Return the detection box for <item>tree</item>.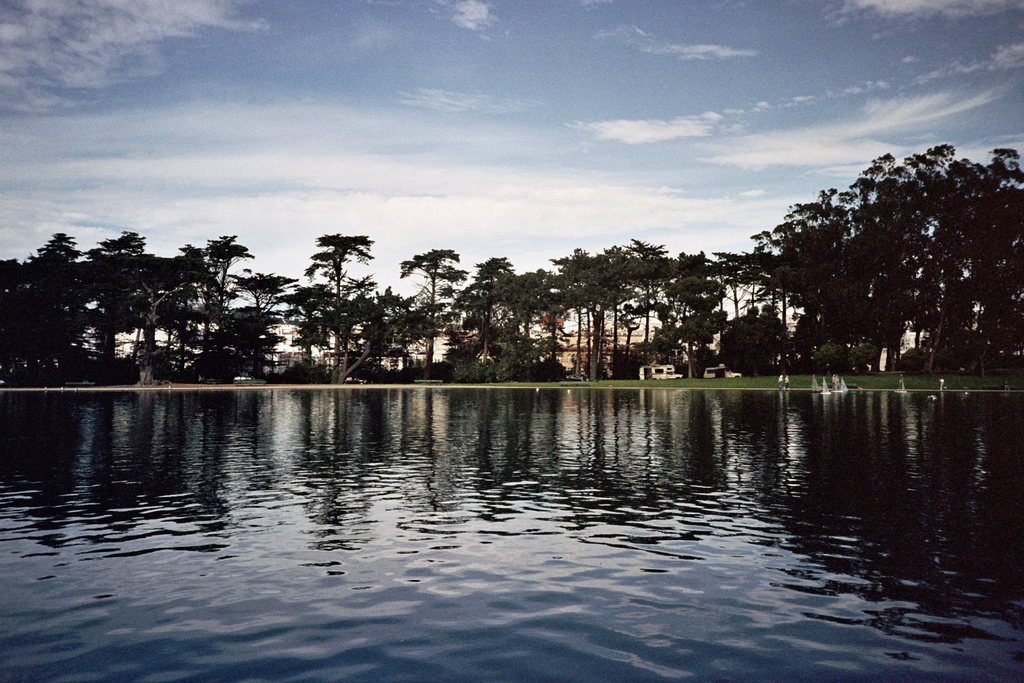
[left=531, top=260, right=563, bottom=375].
